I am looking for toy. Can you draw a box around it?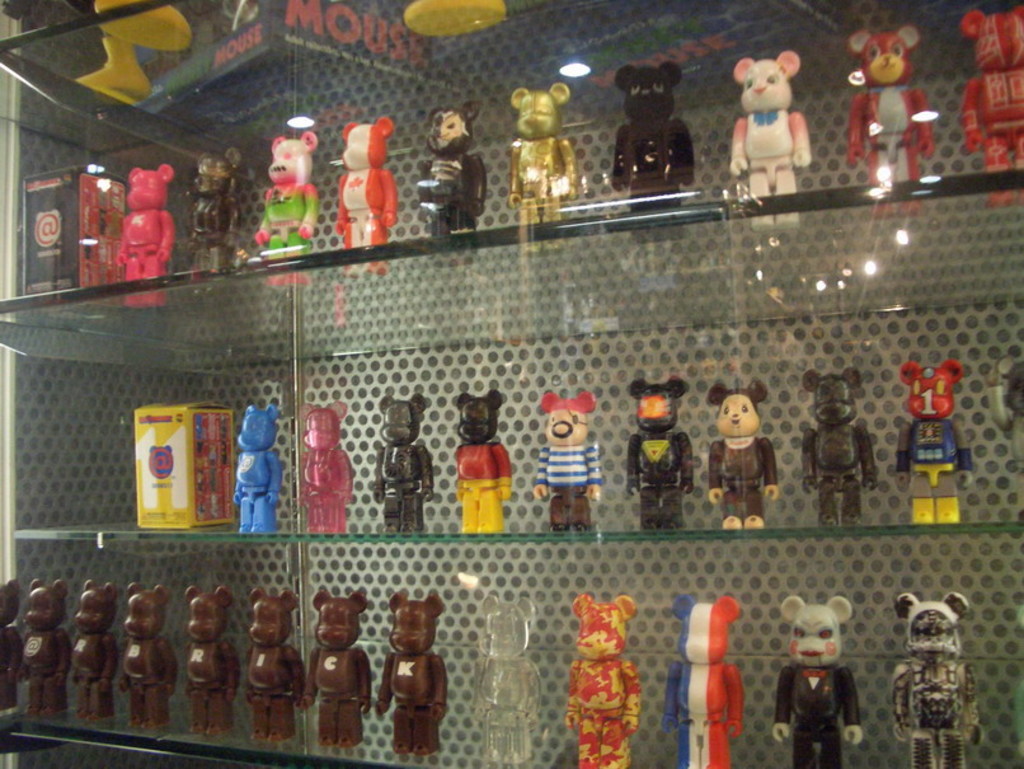
Sure, the bounding box is l=254, t=127, r=319, b=286.
